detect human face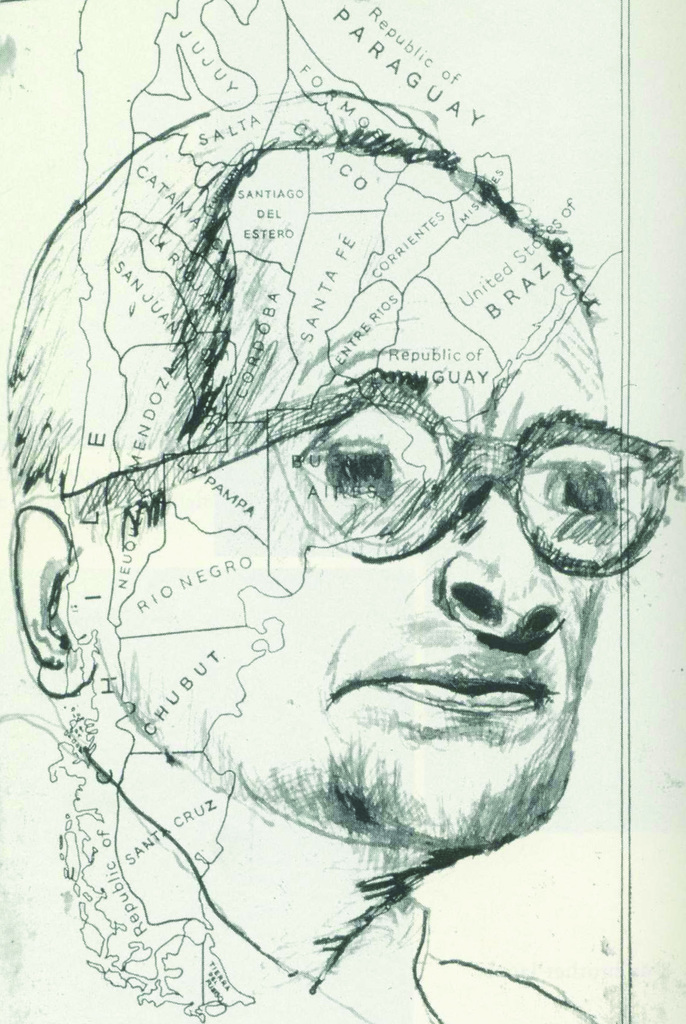
x1=92 y1=164 x2=624 y2=840
